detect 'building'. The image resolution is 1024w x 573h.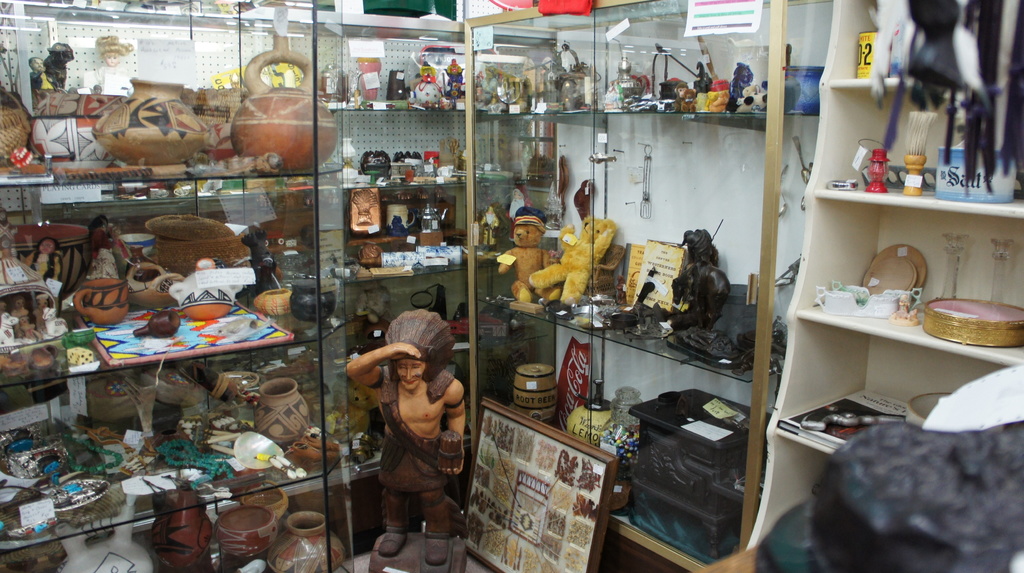
bbox=[0, 0, 1022, 572].
